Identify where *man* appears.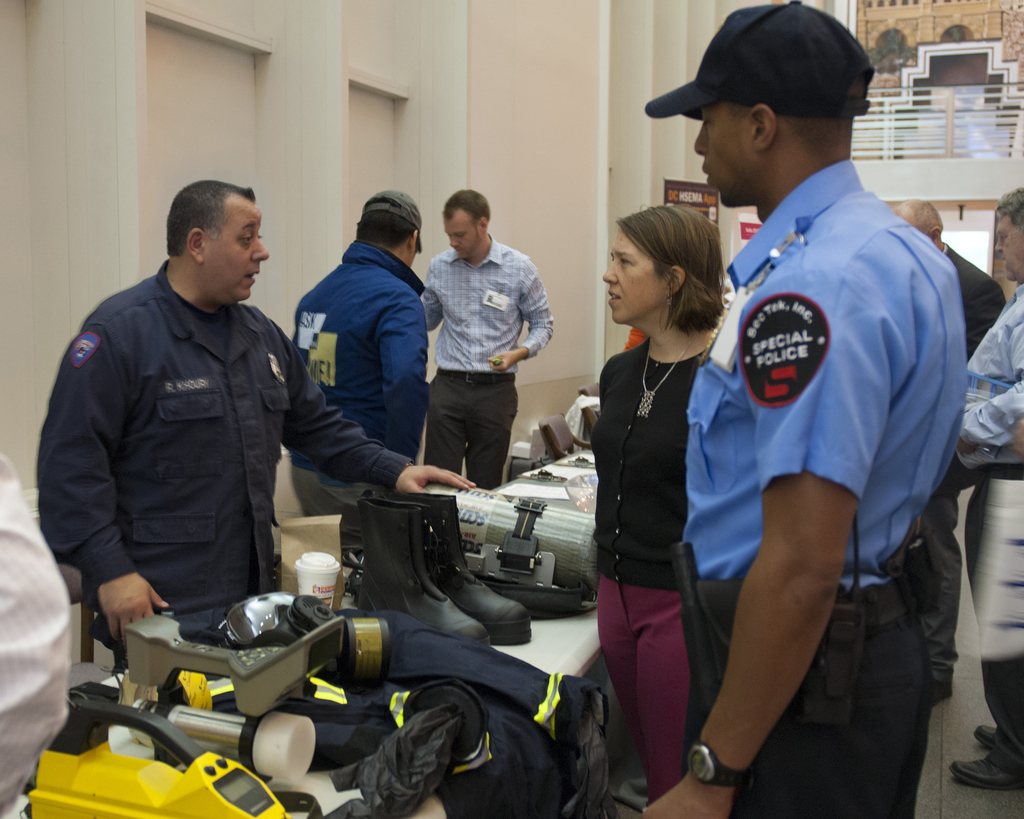
Appears at <box>655,0,951,818</box>.
